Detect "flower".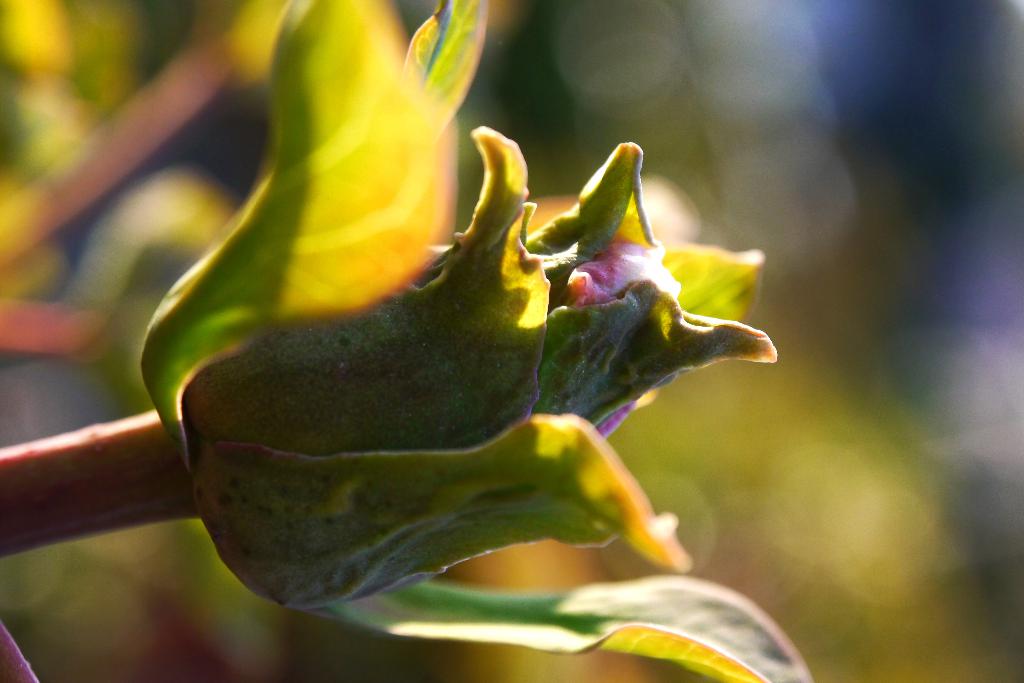
Detected at (left=139, top=0, right=820, bottom=682).
